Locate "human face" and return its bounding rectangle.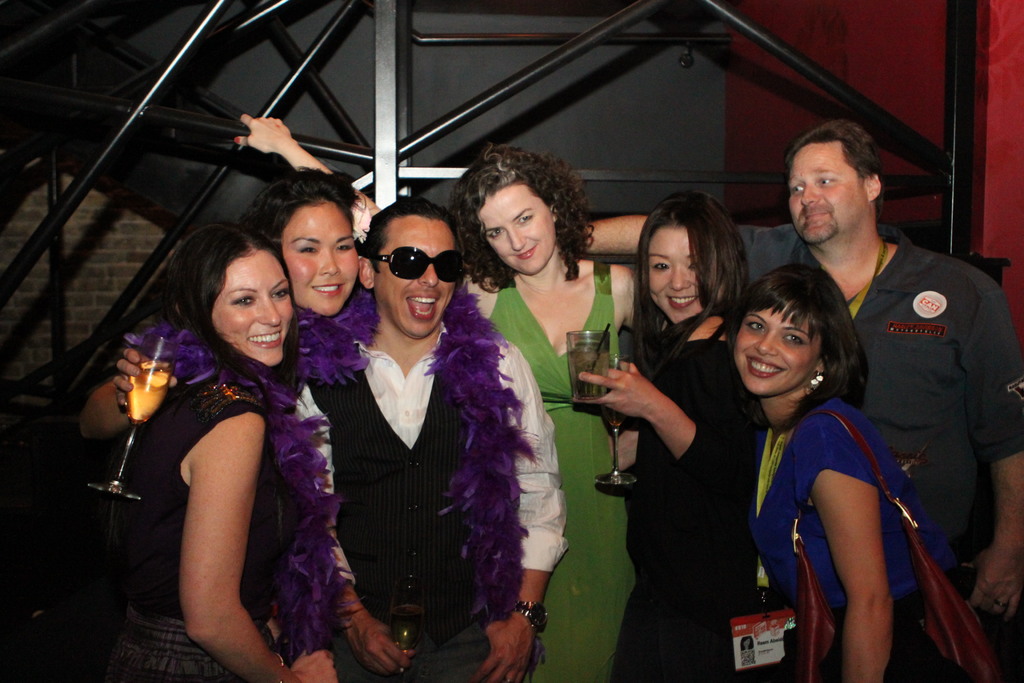
crop(786, 147, 866, 237).
